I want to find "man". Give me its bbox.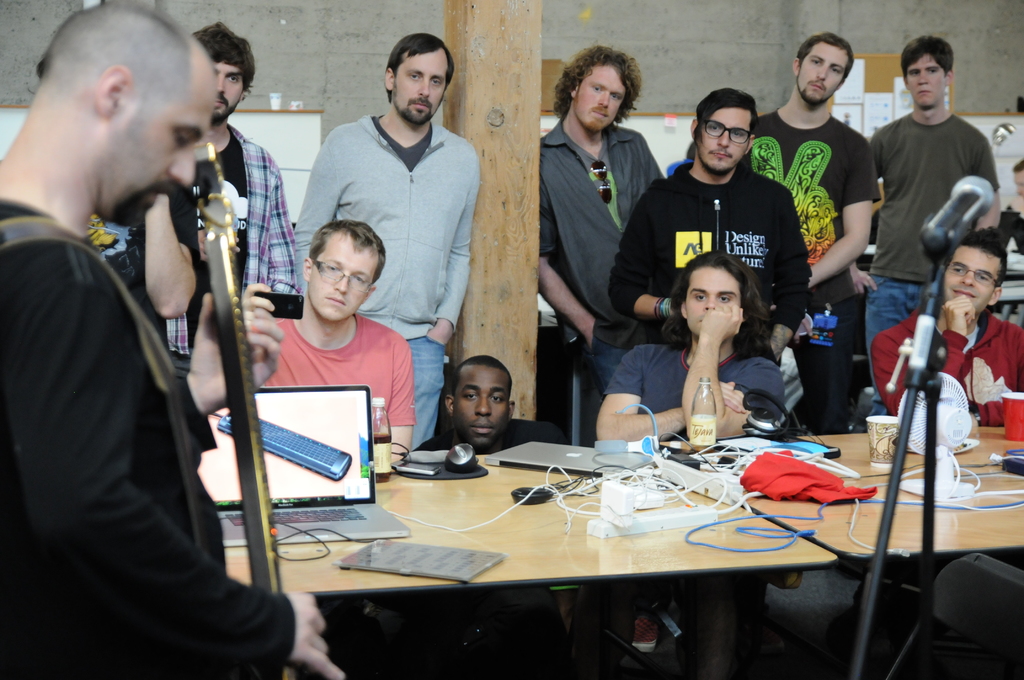
bbox=[607, 89, 810, 379].
